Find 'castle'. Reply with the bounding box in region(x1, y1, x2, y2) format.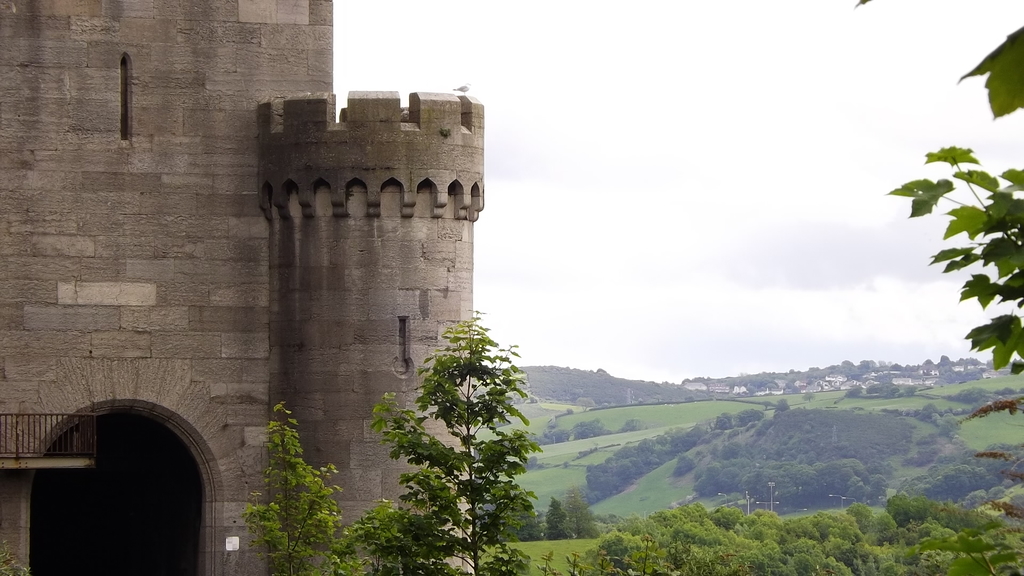
region(0, 0, 486, 575).
